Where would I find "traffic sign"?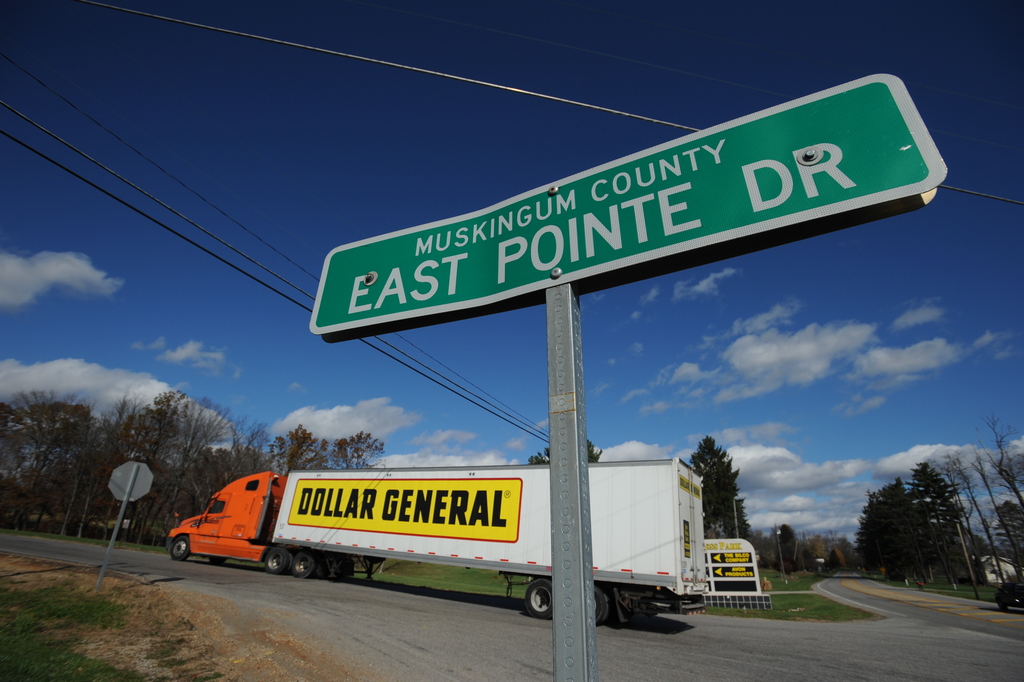
At (left=309, top=70, right=946, bottom=346).
